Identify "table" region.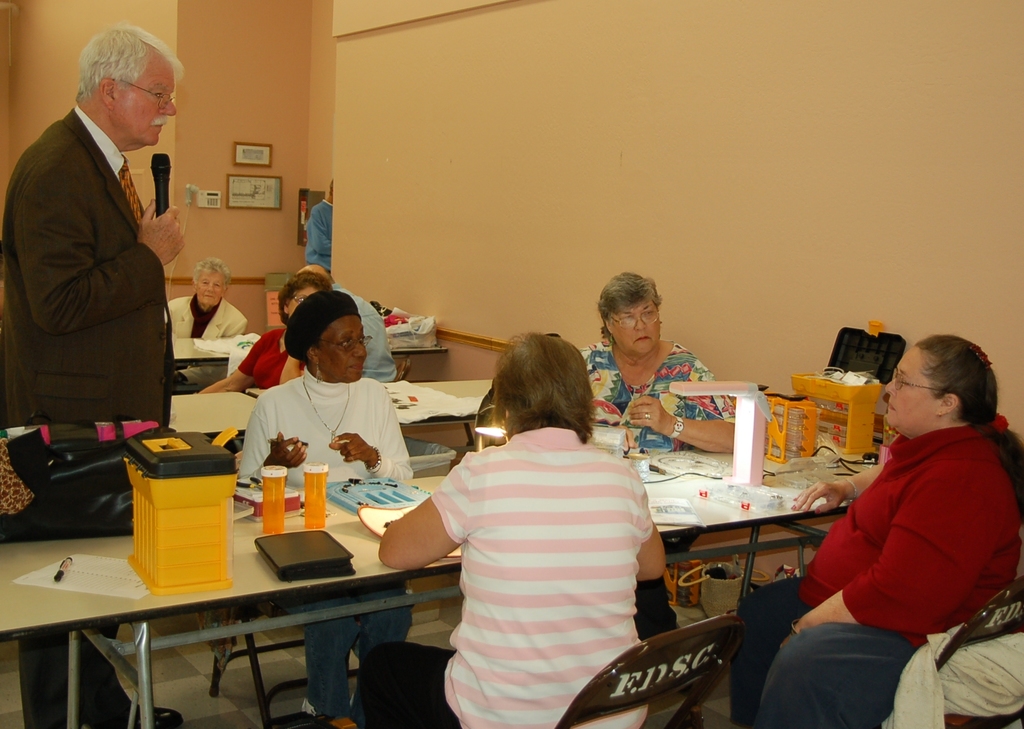
Region: crop(170, 335, 449, 362).
